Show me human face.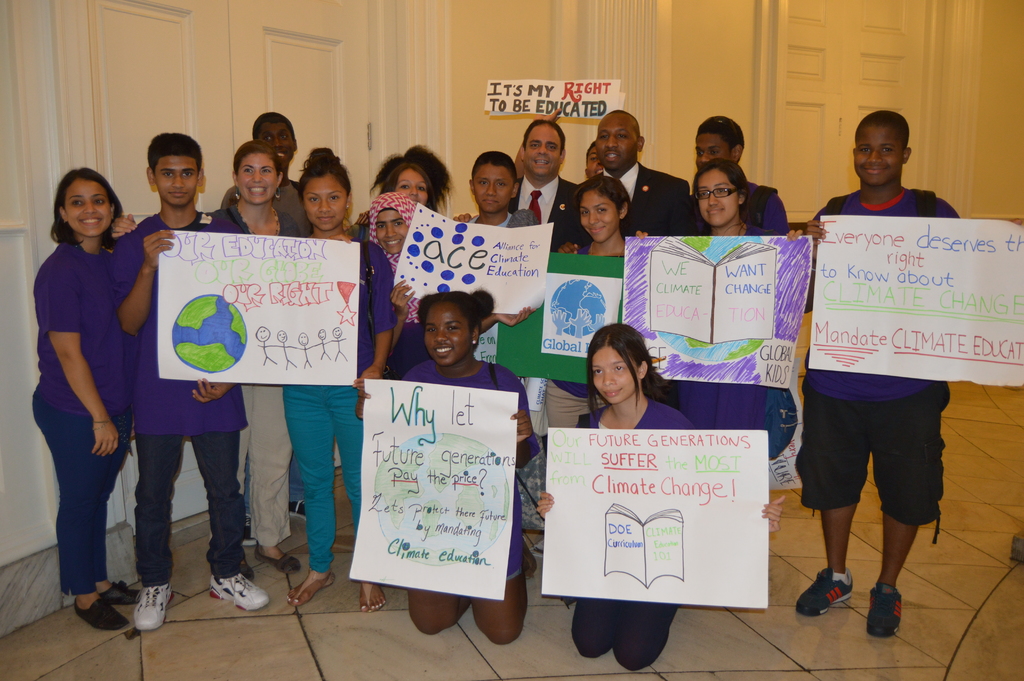
human face is here: 570/181/614/244.
